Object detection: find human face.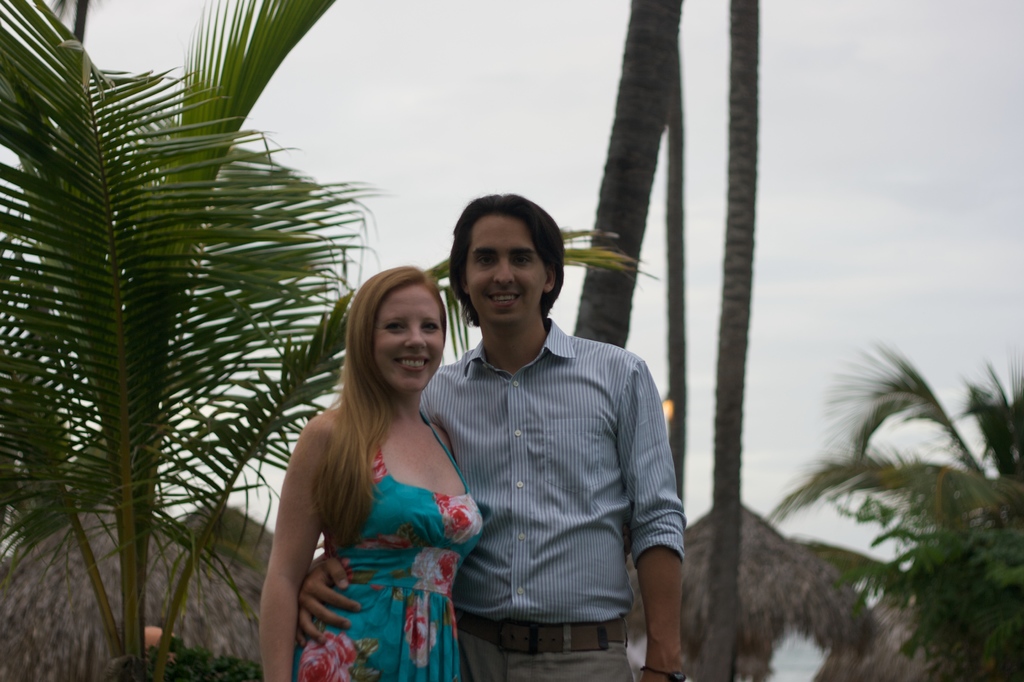
[466, 215, 545, 332].
